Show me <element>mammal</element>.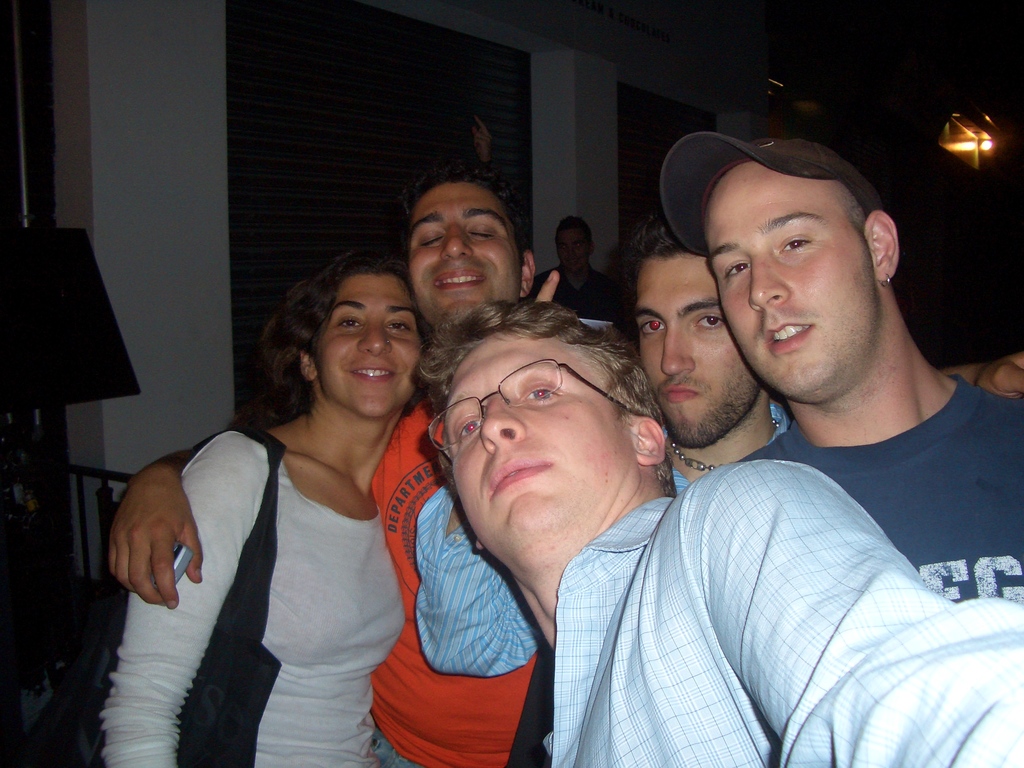
<element>mammal</element> is here: box(403, 296, 1023, 767).
